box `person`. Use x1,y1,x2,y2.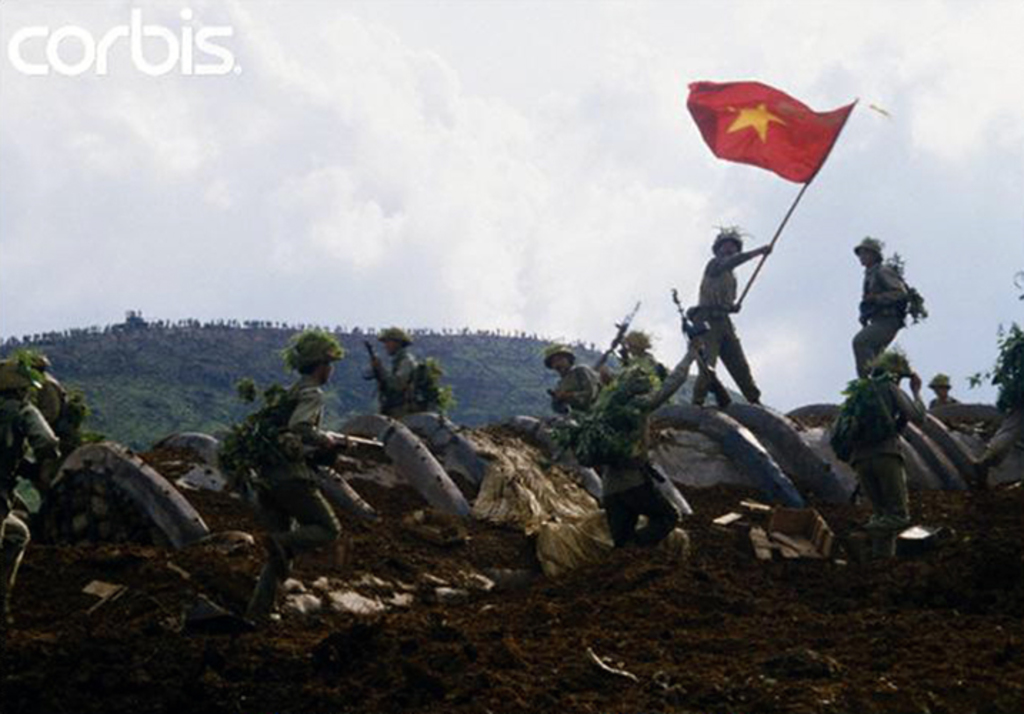
538,343,601,416.
